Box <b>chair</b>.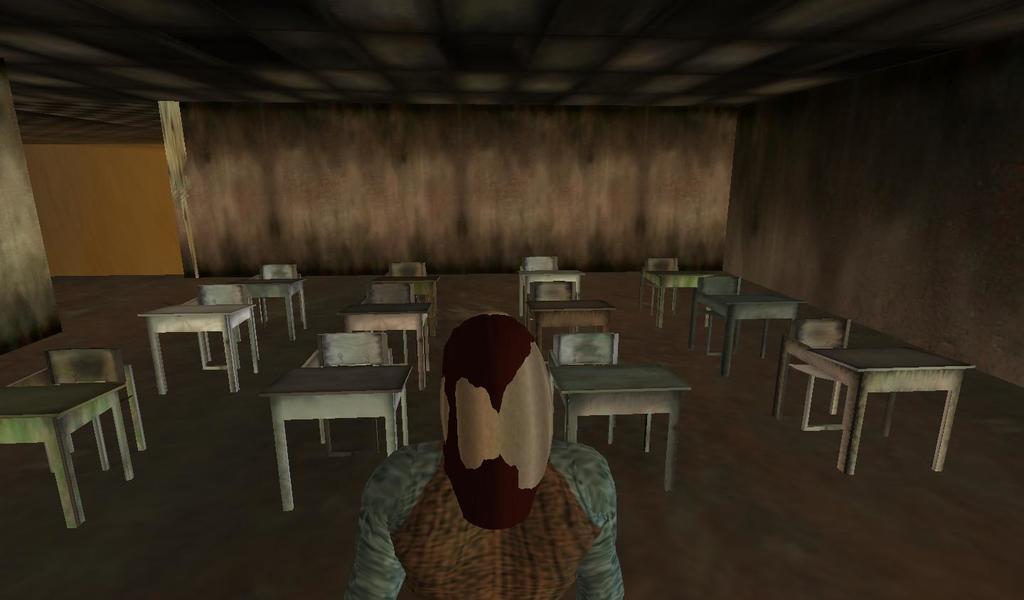
{"x1": 387, "y1": 257, "x2": 427, "y2": 284}.
